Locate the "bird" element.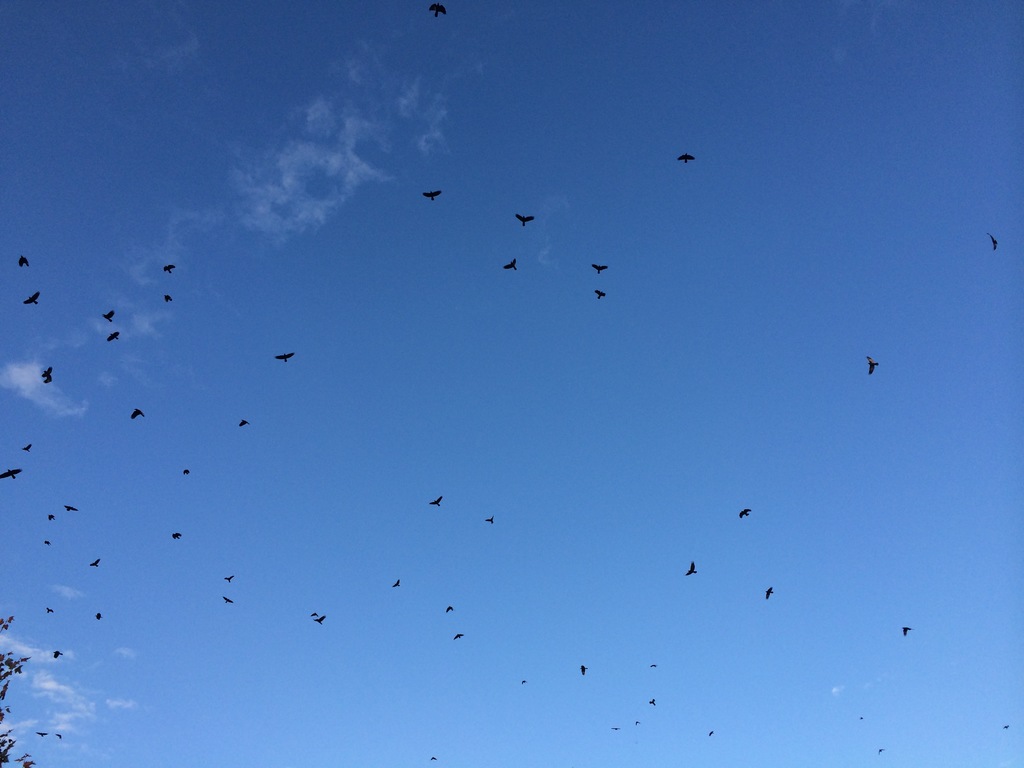
Element bbox: (581,664,587,678).
